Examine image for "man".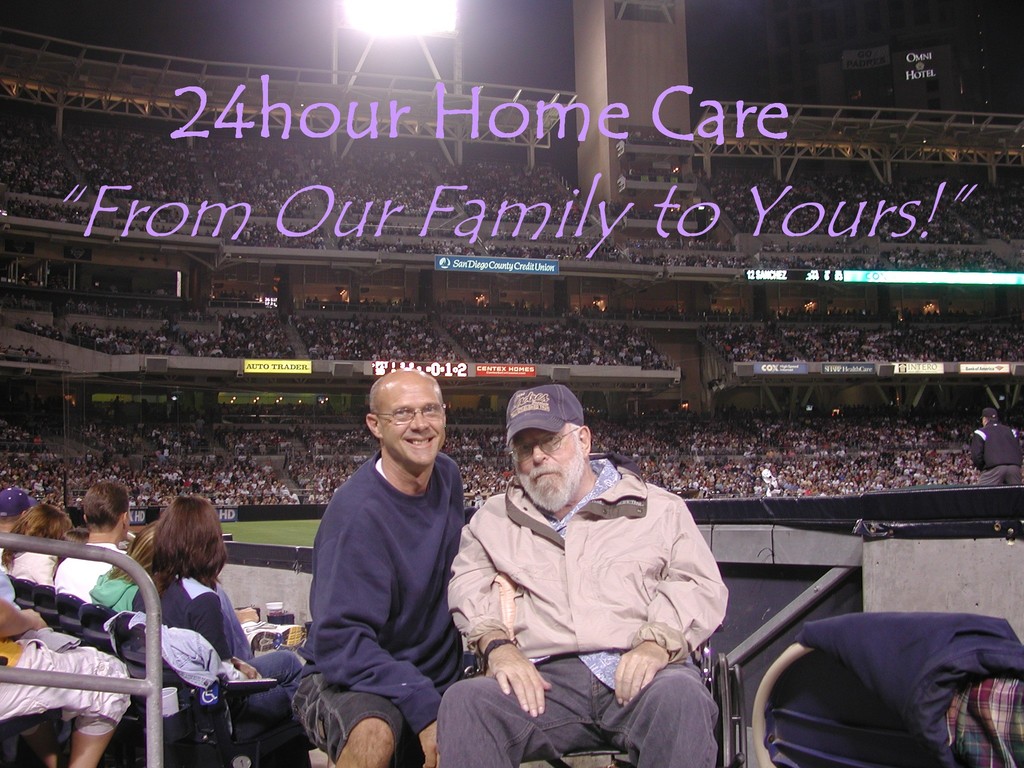
Examination result: <bbox>0, 560, 130, 767</bbox>.
